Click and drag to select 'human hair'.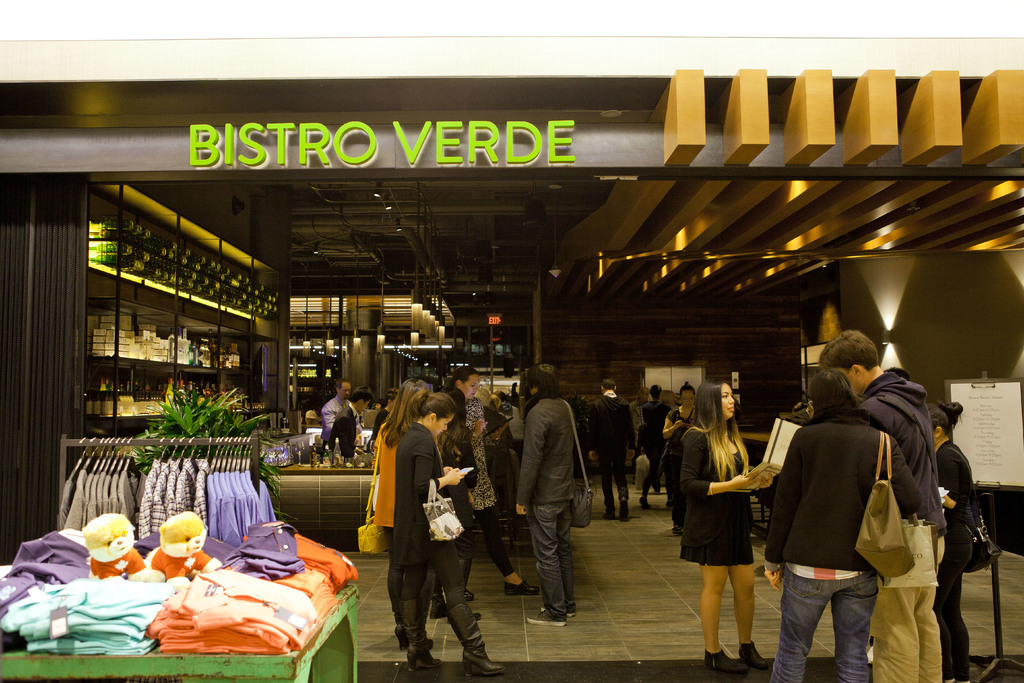
Selection: box(811, 367, 852, 412).
